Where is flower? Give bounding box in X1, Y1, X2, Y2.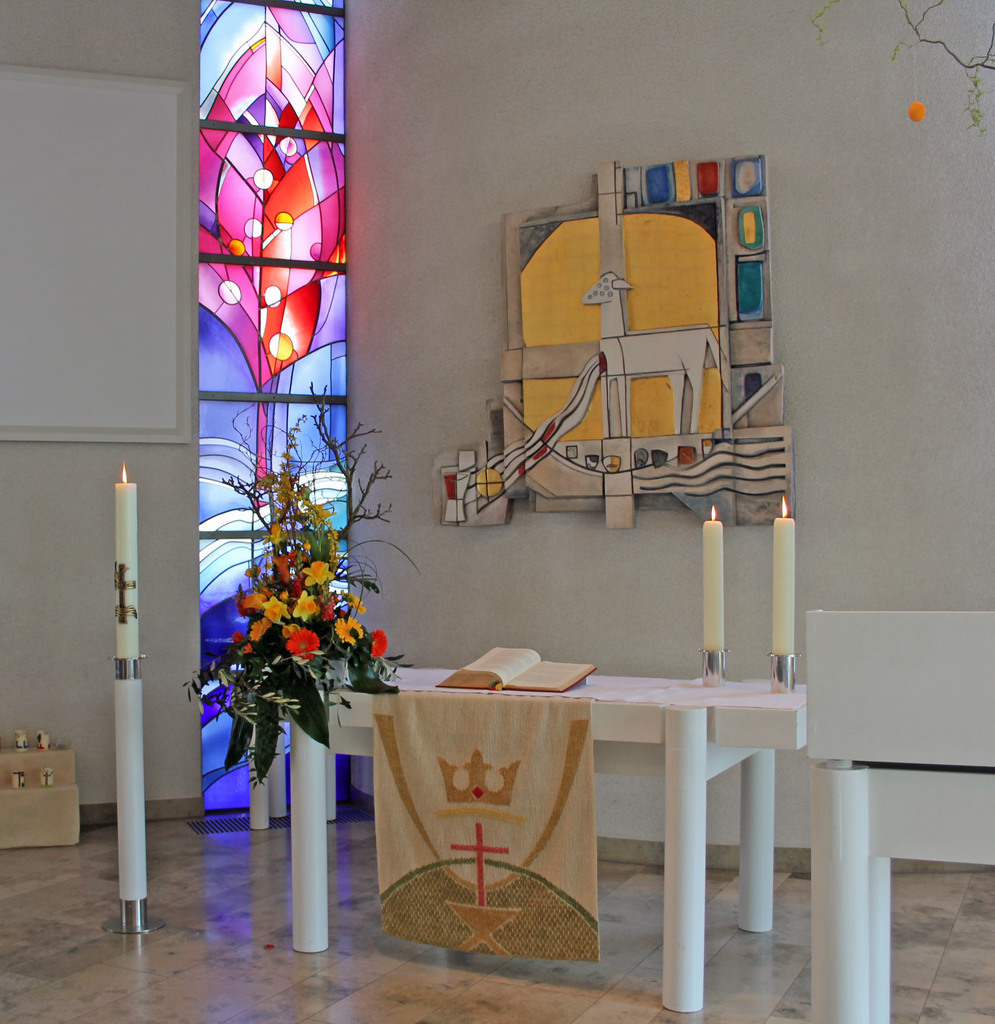
284, 629, 321, 660.
